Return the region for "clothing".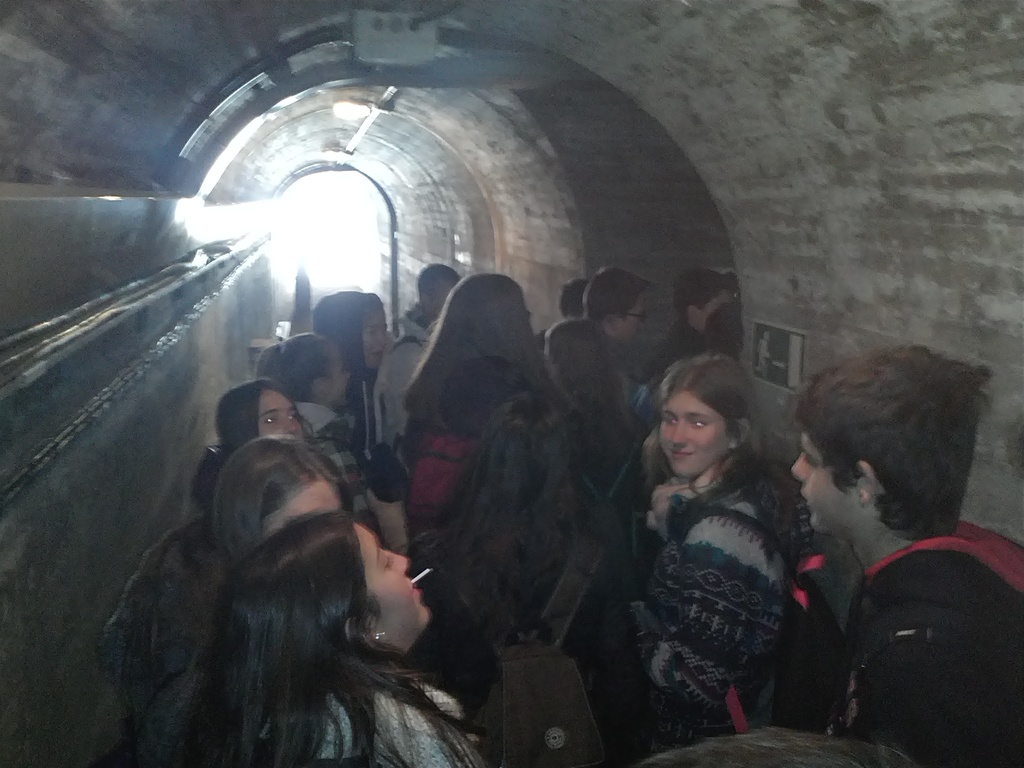
crop(771, 507, 1023, 758).
